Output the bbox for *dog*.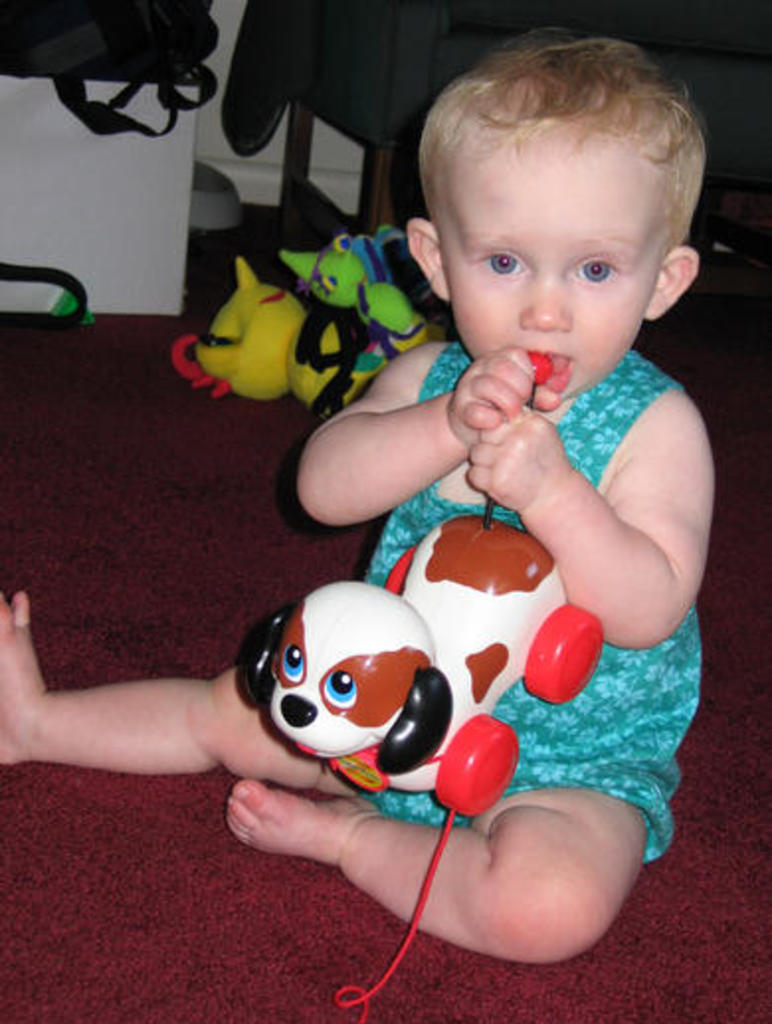
<box>247,349,604,818</box>.
